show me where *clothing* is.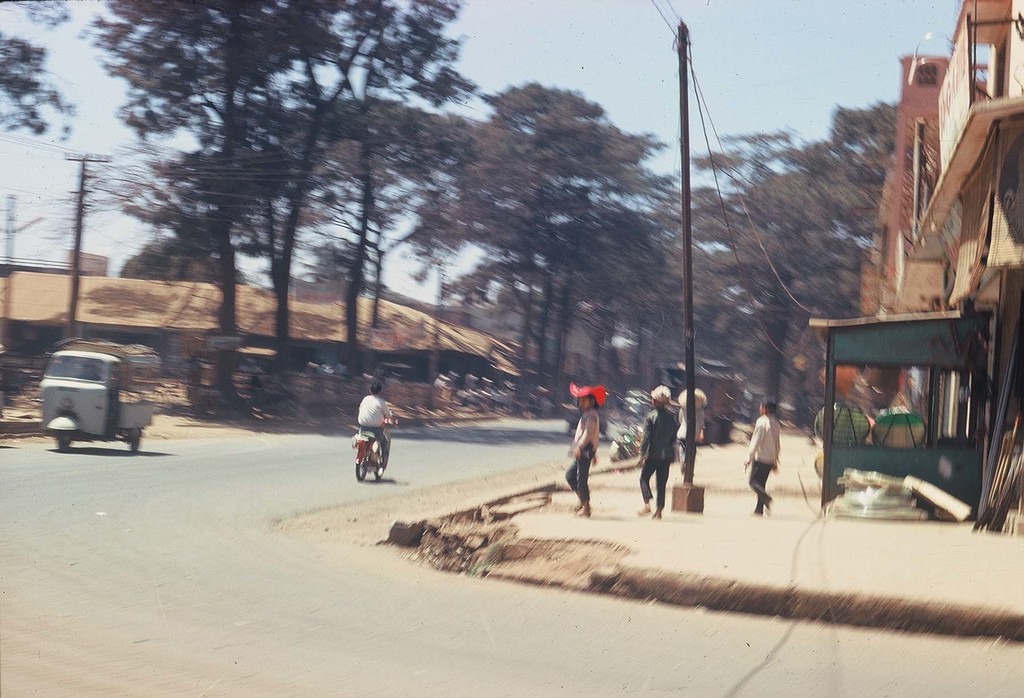
*clothing* is at <bbox>680, 409, 706, 471</bbox>.
